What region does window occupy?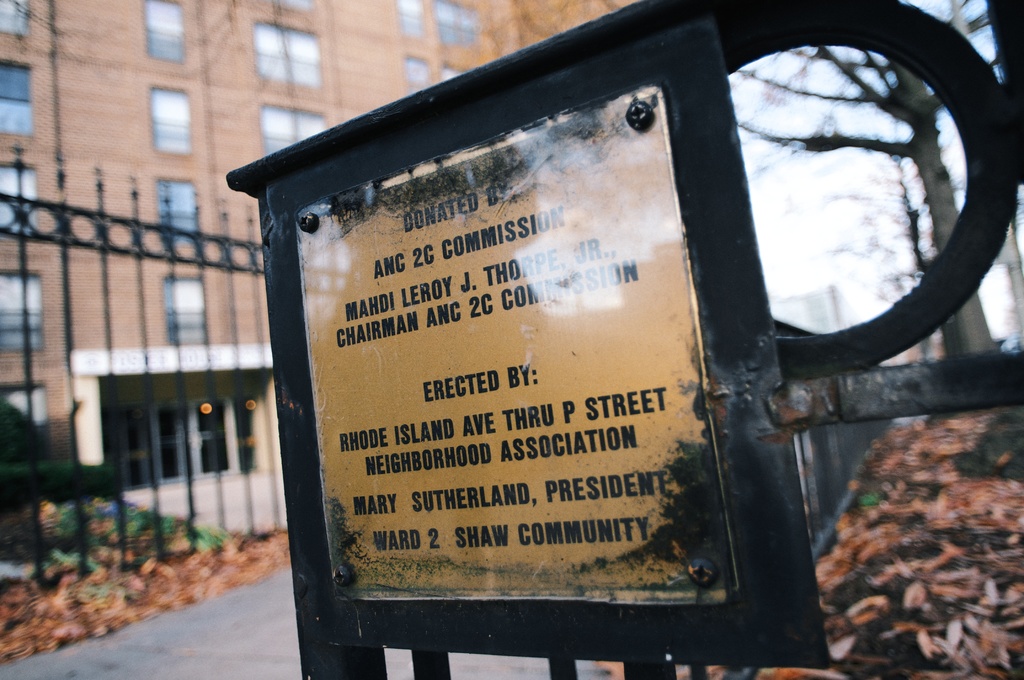
x1=0 y1=0 x2=30 y2=39.
